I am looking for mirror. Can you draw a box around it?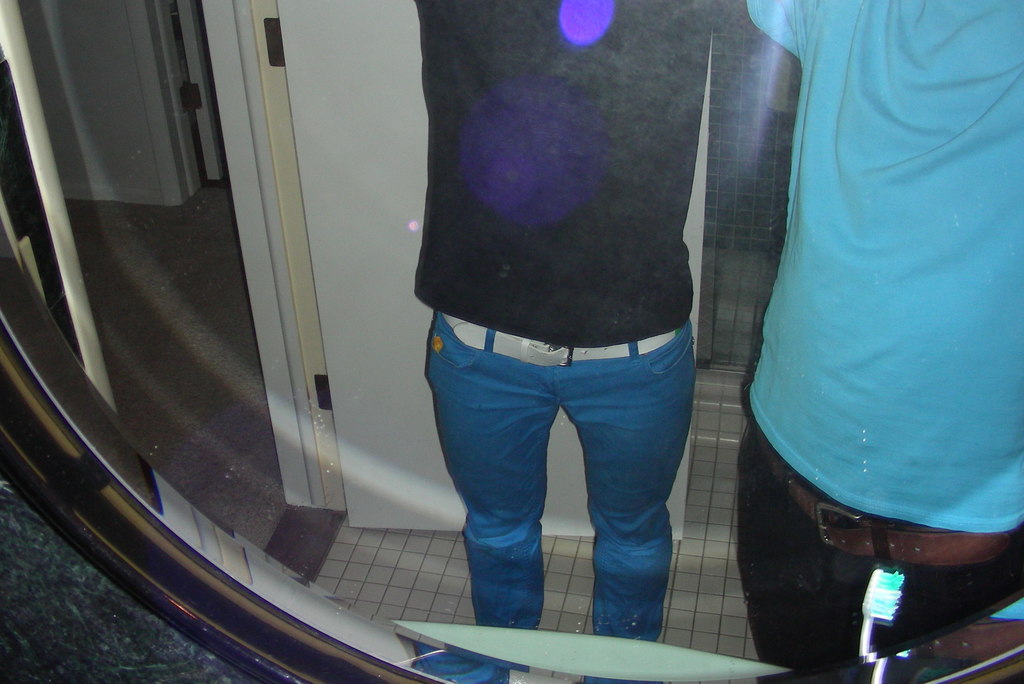
Sure, the bounding box is <bbox>0, 0, 1015, 683</bbox>.
